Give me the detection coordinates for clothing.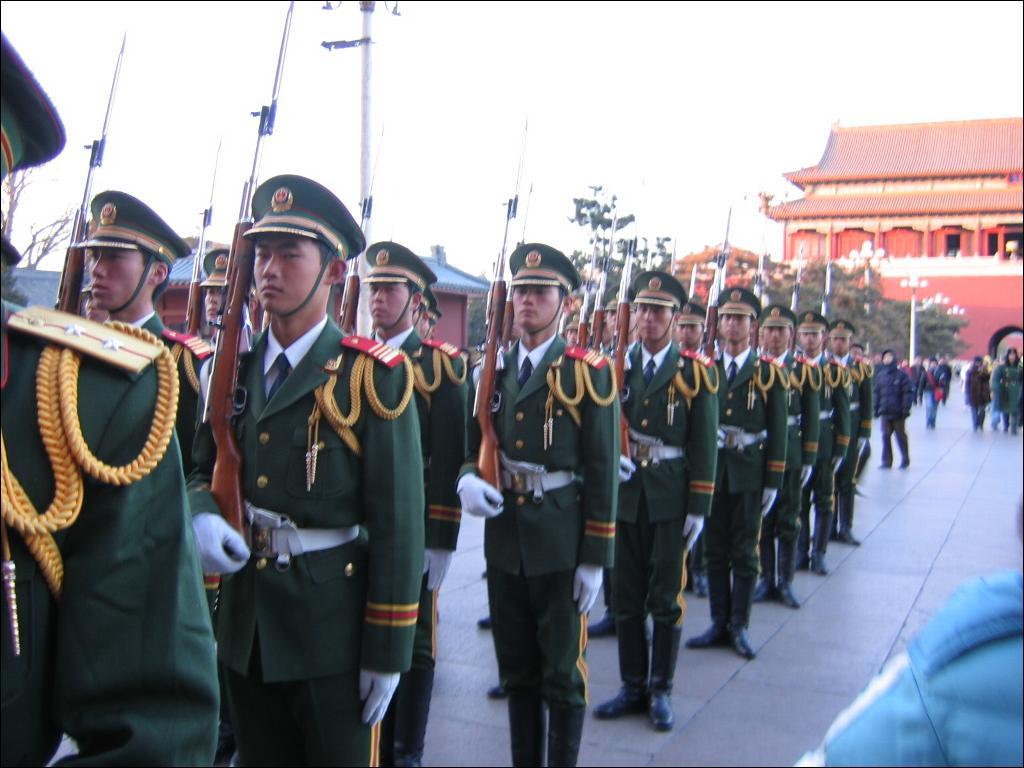
[left=363, top=244, right=440, bottom=291].
